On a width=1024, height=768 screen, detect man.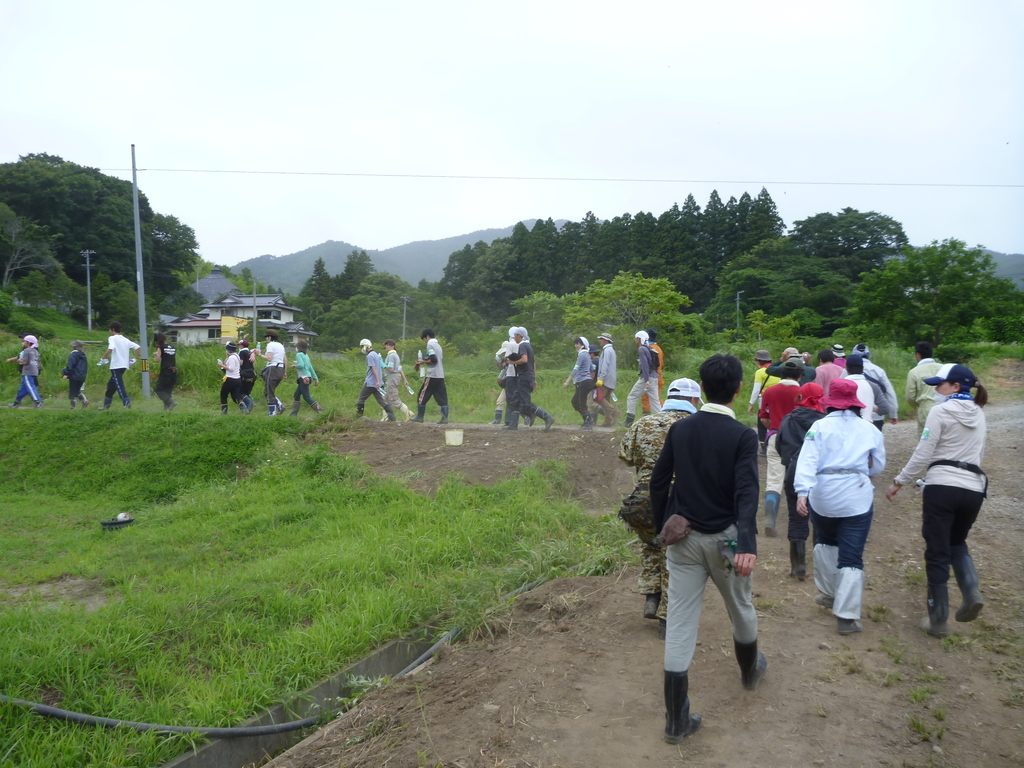
(left=101, top=324, right=142, bottom=410).
